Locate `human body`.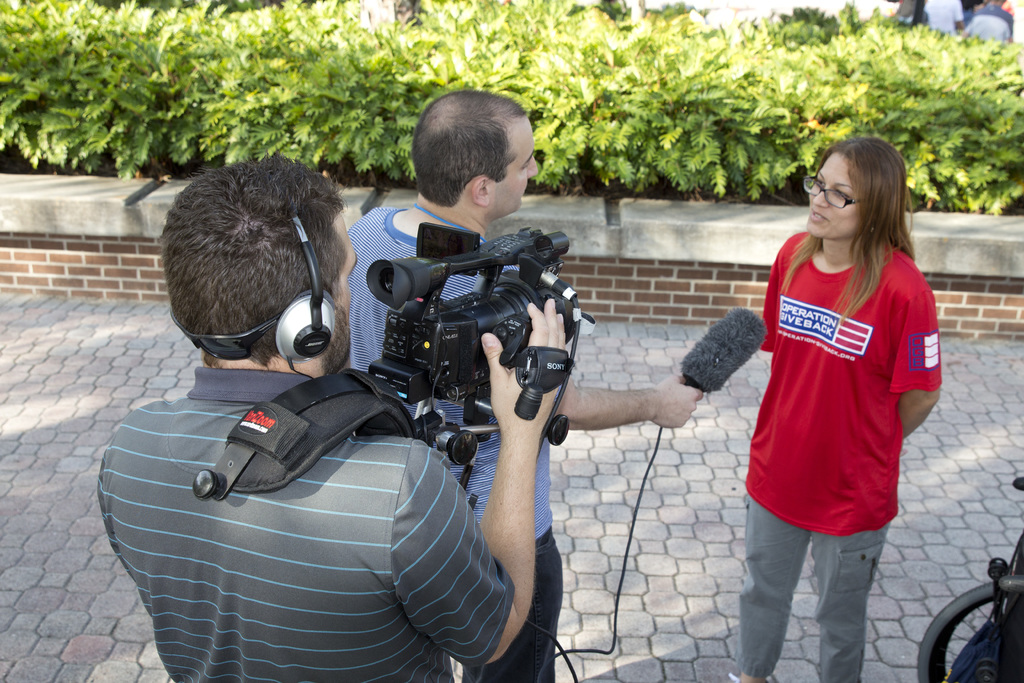
Bounding box: [346, 207, 707, 682].
